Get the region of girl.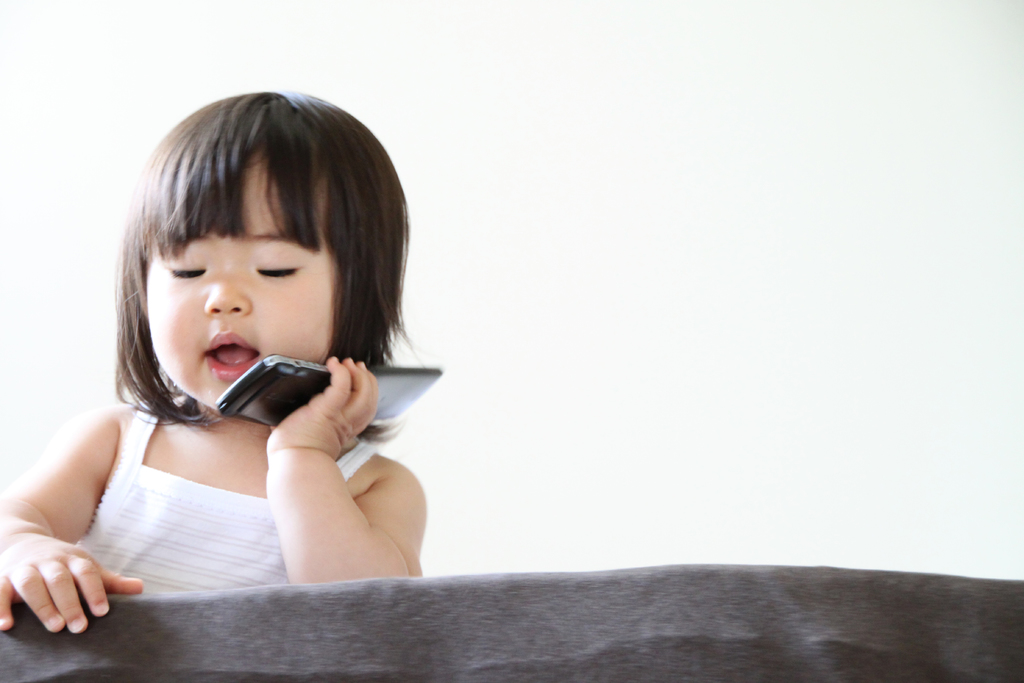
<bbox>0, 86, 424, 629</bbox>.
